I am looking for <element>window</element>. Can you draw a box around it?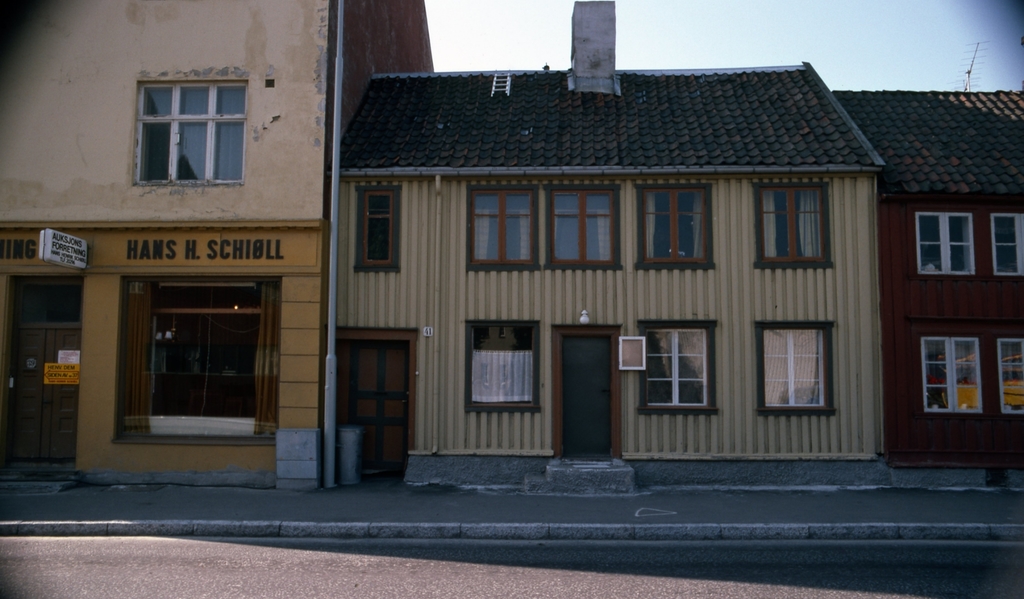
Sure, the bounding box is 763 326 826 409.
